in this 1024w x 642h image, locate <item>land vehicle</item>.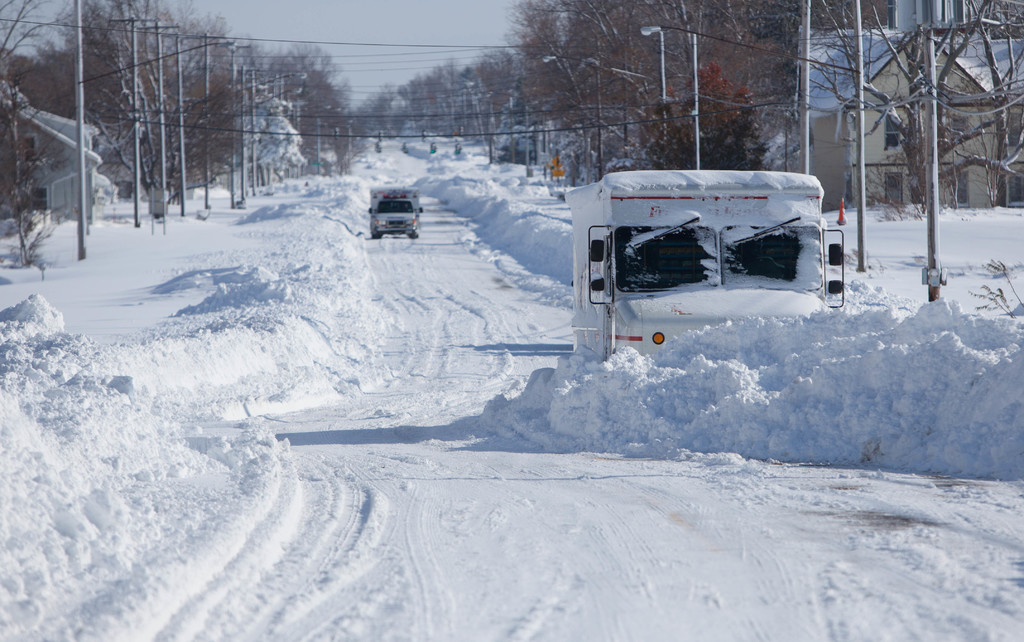
Bounding box: locate(371, 187, 423, 238).
